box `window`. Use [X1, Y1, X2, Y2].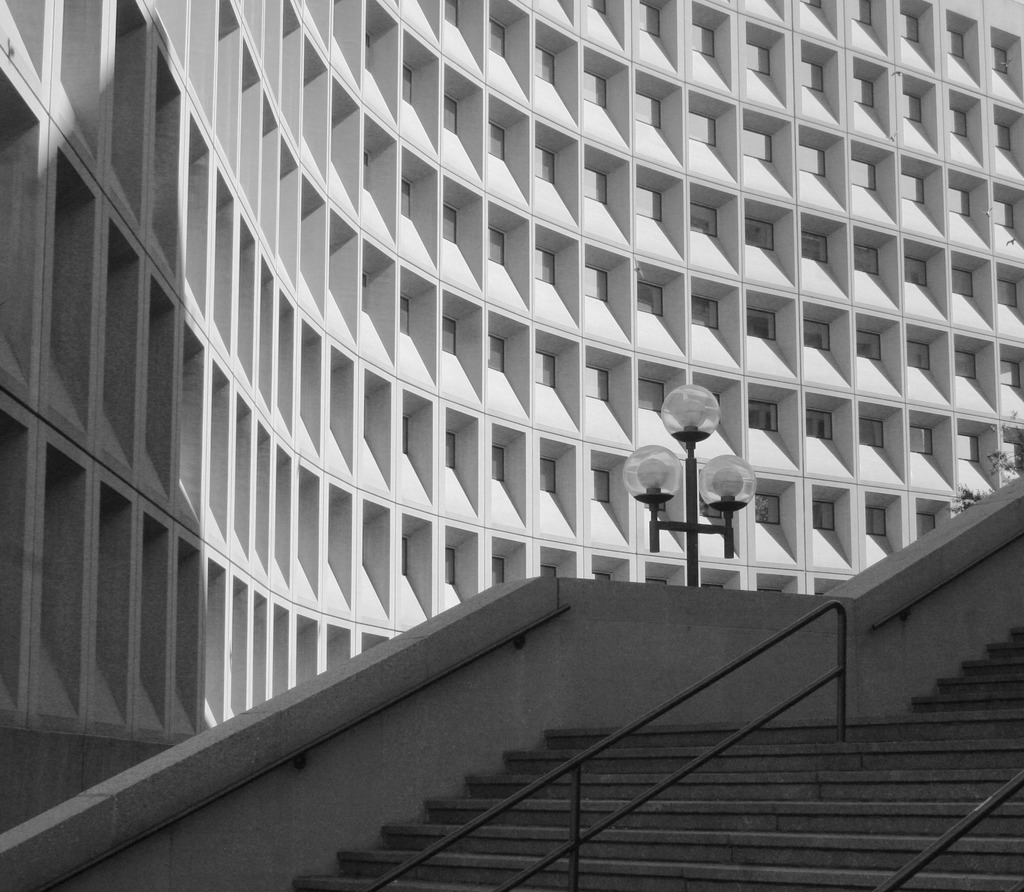
[809, 499, 838, 531].
